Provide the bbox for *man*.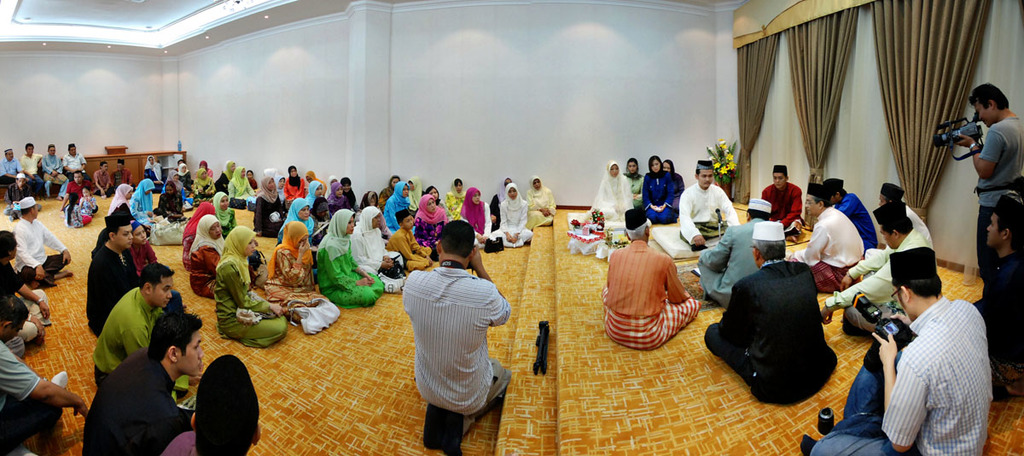
x1=6, y1=231, x2=51, y2=335.
